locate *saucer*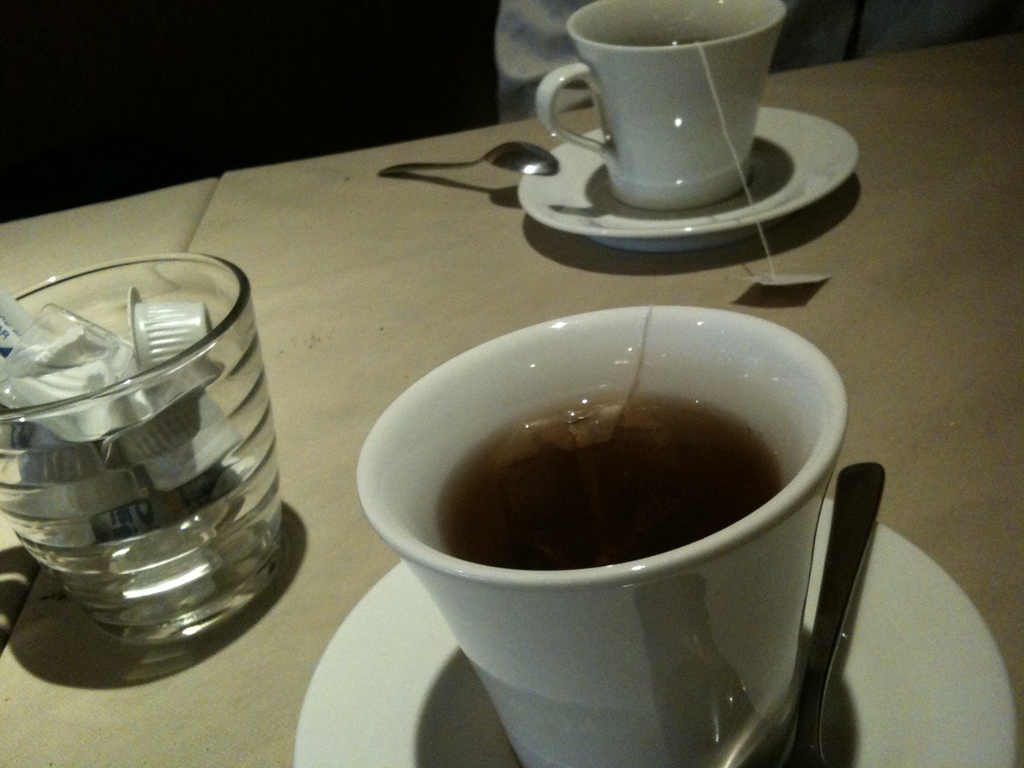
<bbox>291, 561, 1020, 767</bbox>
